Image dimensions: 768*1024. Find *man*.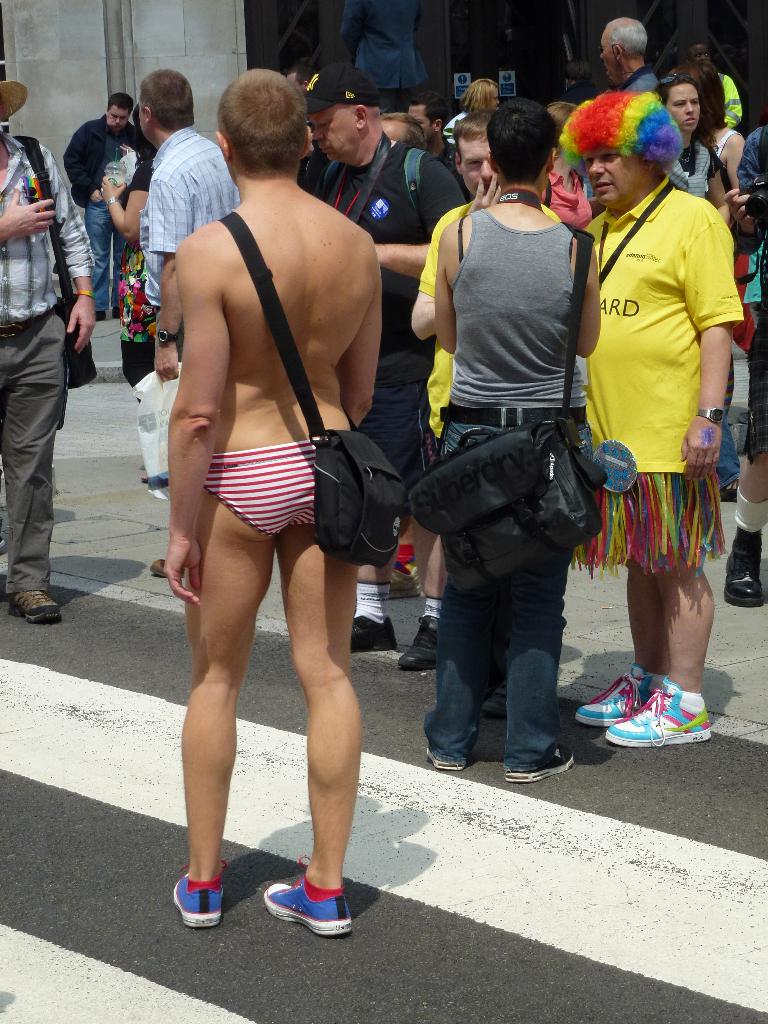
bbox=(287, 61, 324, 190).
